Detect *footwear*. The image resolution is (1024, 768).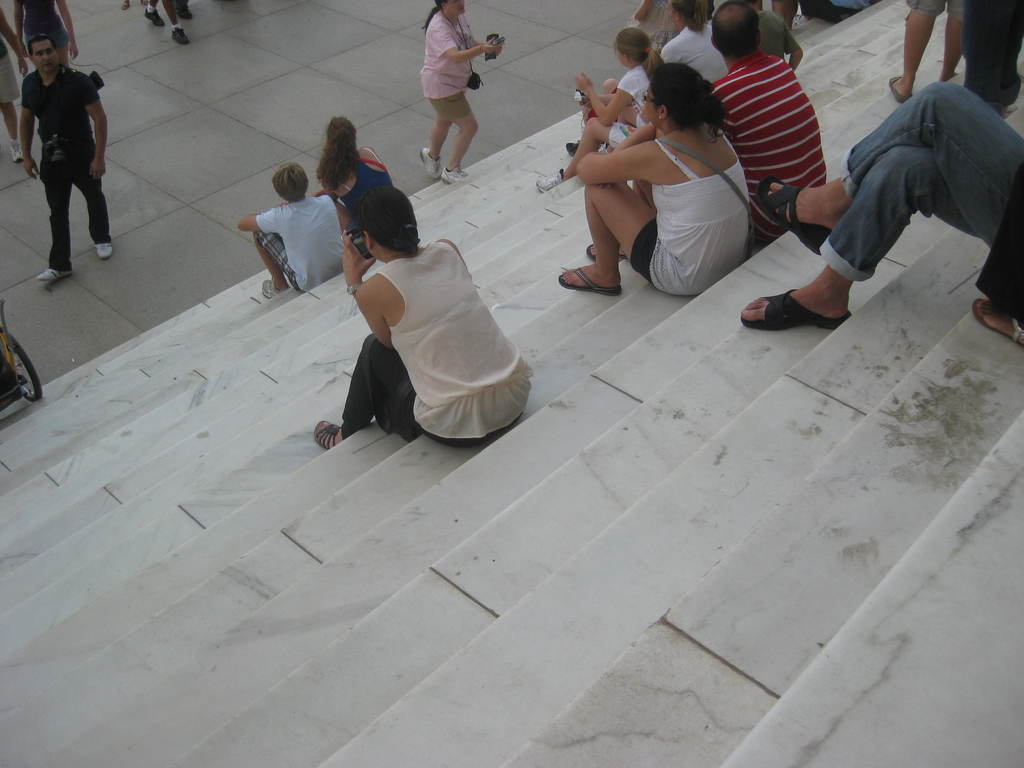
pyautogui.locateOnScreen(260, 275, 287, 305).
